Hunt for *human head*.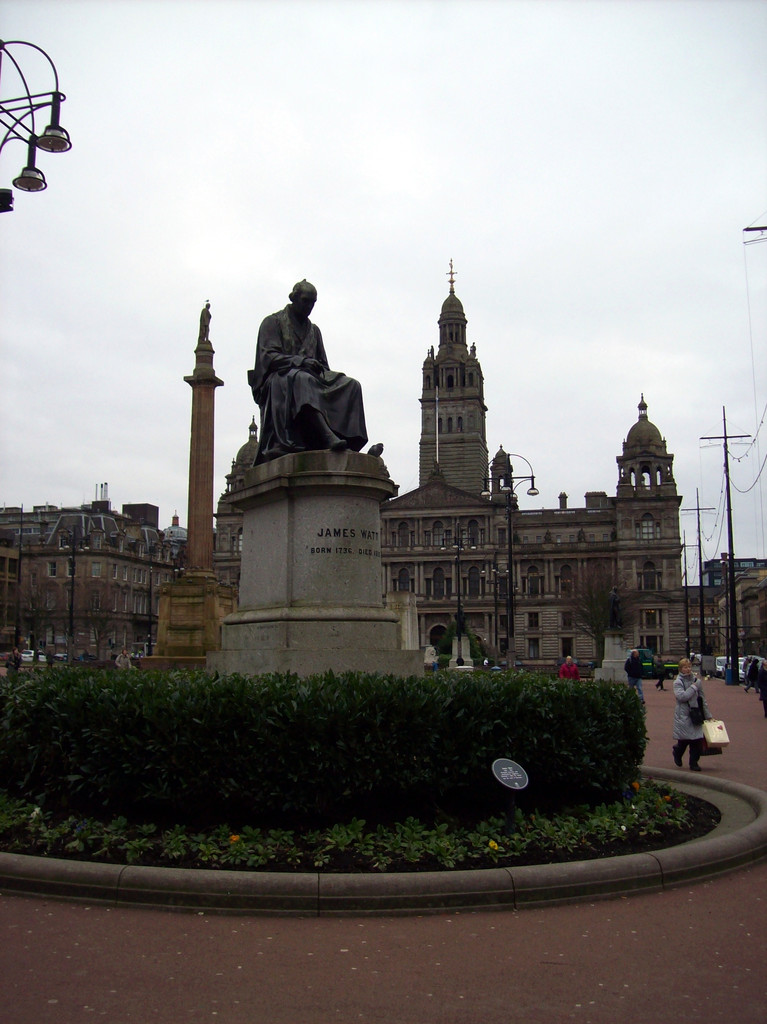
Hunted down at bbox=(289, 276, 319, 318).
